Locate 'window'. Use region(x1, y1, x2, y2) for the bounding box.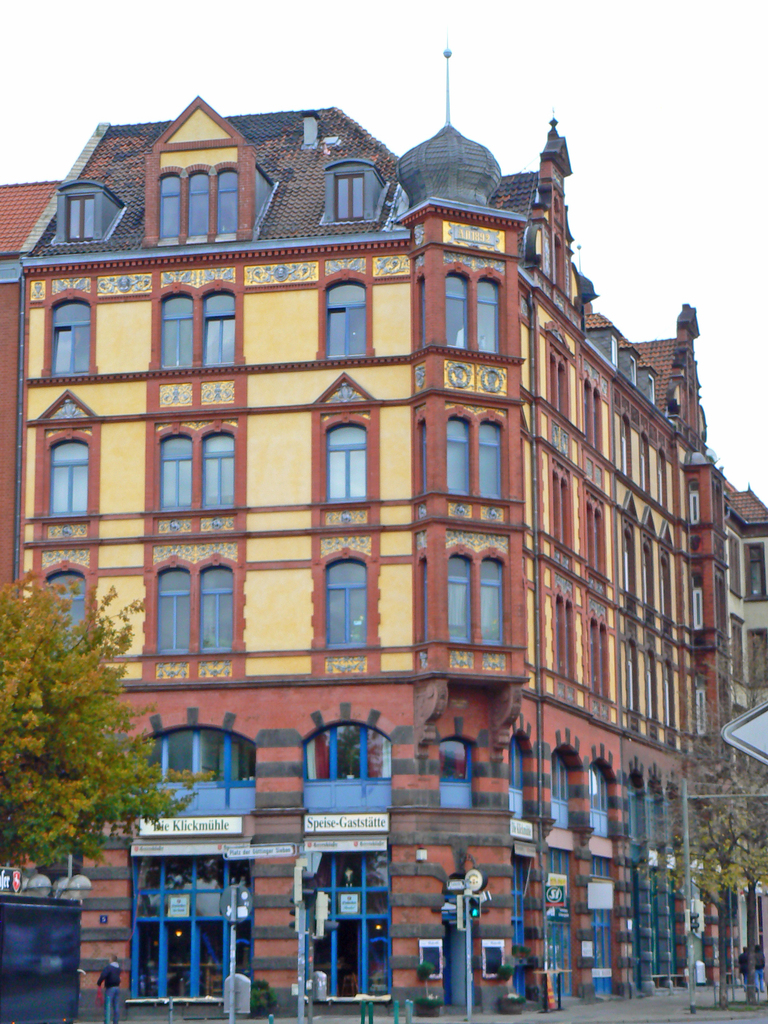
region(314, 267, 382, 365).
